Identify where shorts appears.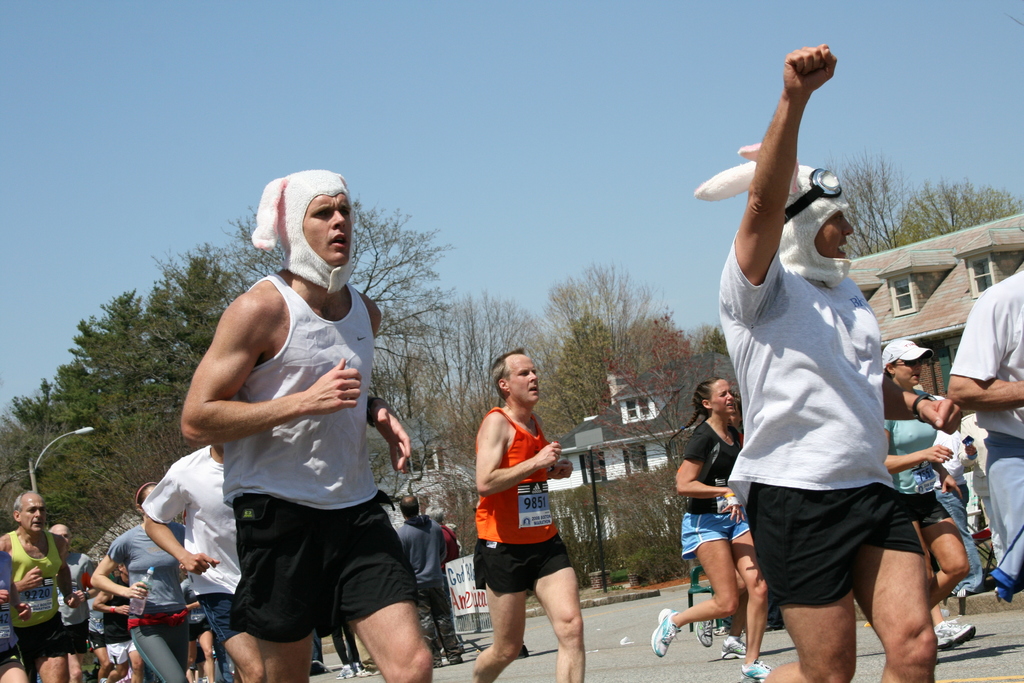
Appears at l=238, t=491, r=420, b=642.
